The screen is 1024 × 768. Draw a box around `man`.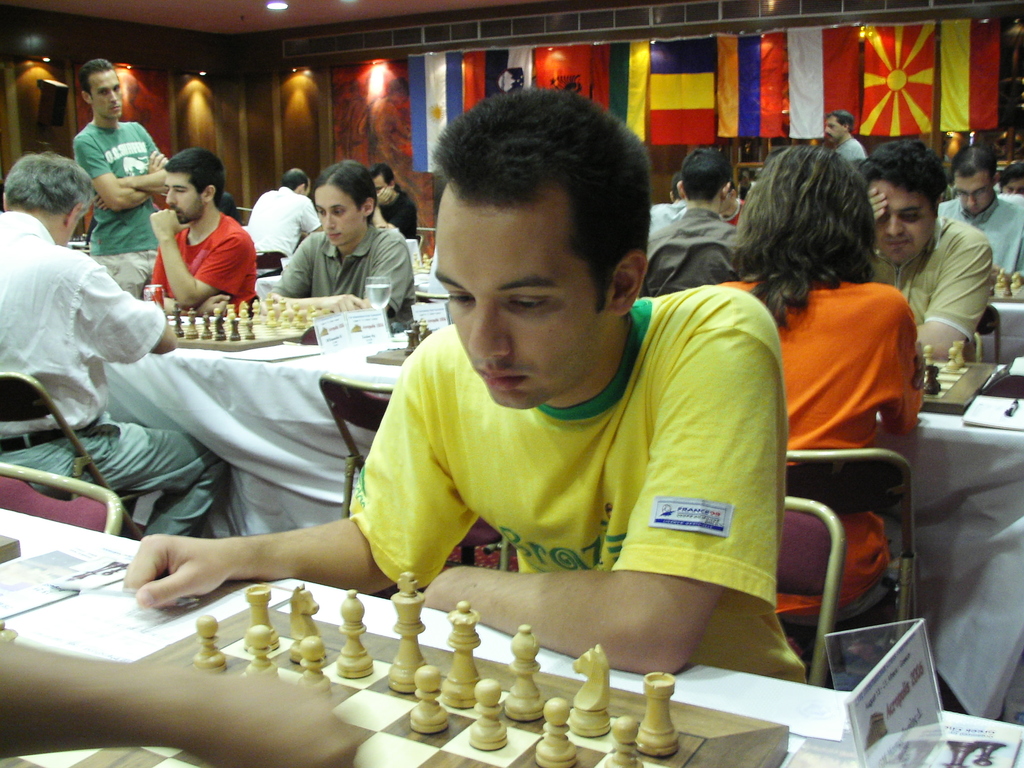
(x1=0, y1=152, x2=230, y2=540).
